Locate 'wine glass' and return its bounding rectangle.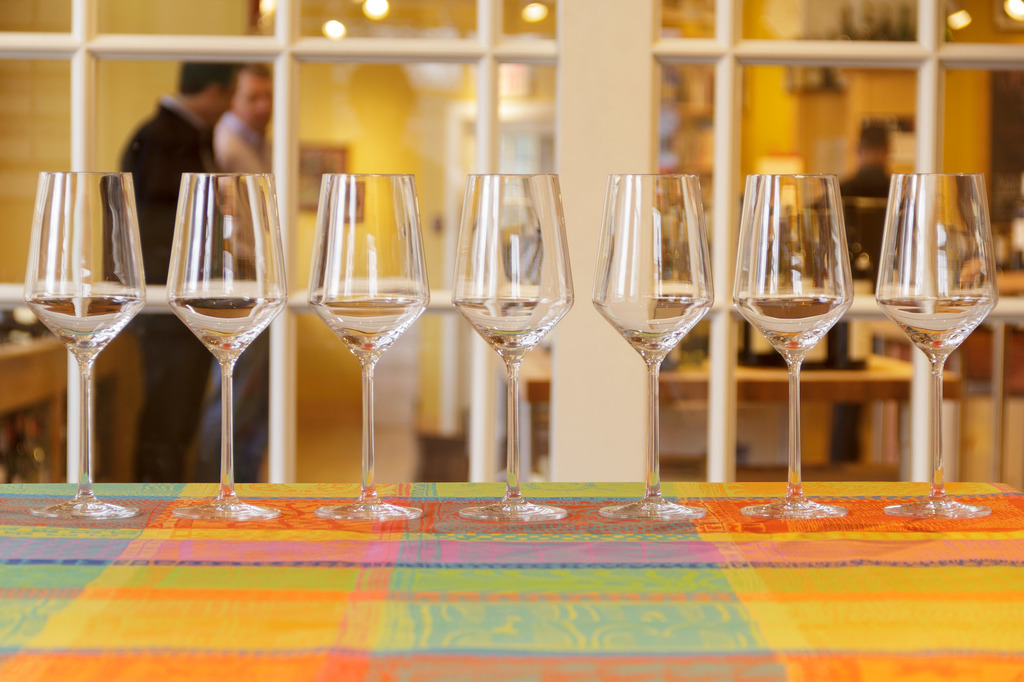
x1=876, y1=169, x2=1002, y2=521.
